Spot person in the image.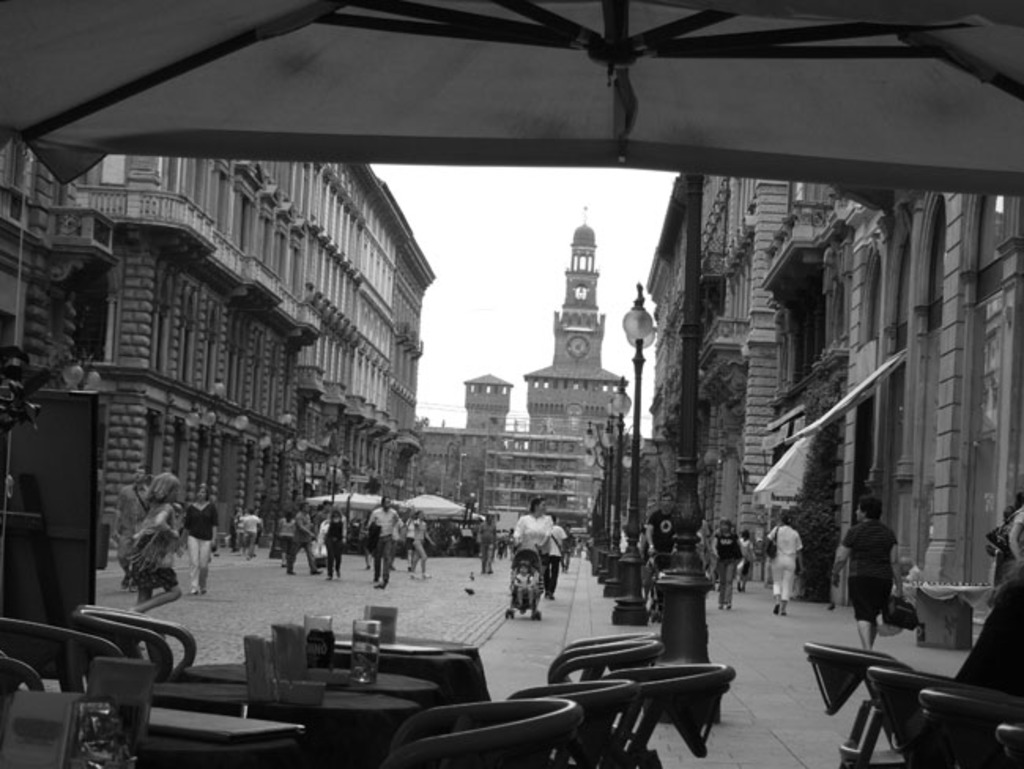
person found at <region>399, 514, 435, 572</region>.
